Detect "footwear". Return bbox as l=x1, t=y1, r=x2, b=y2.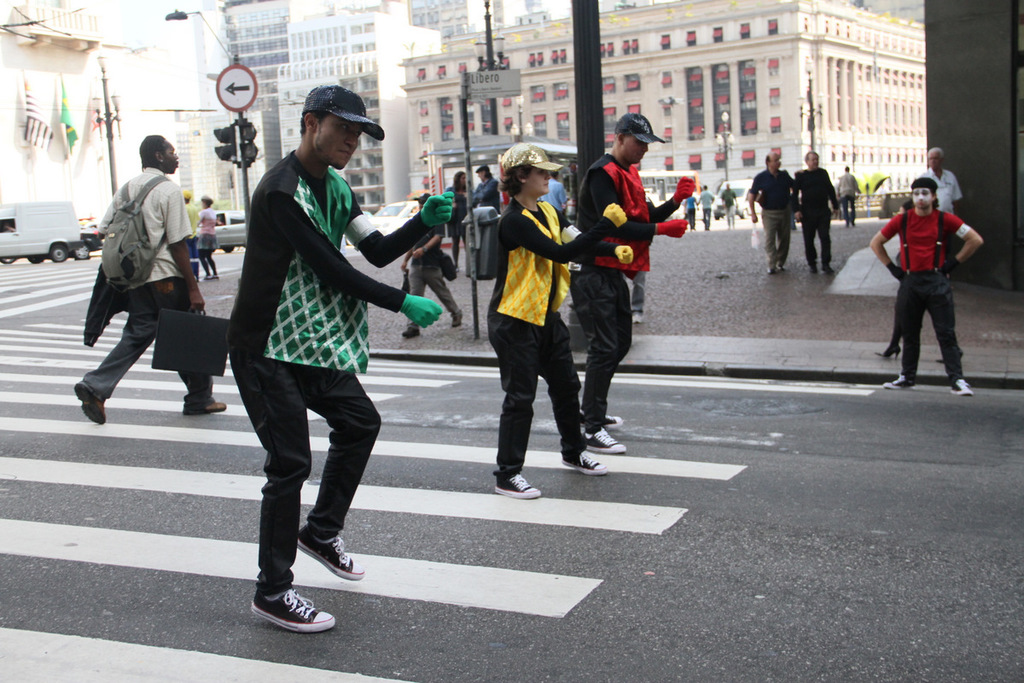
l=881, t=375, r=911, b=388.
